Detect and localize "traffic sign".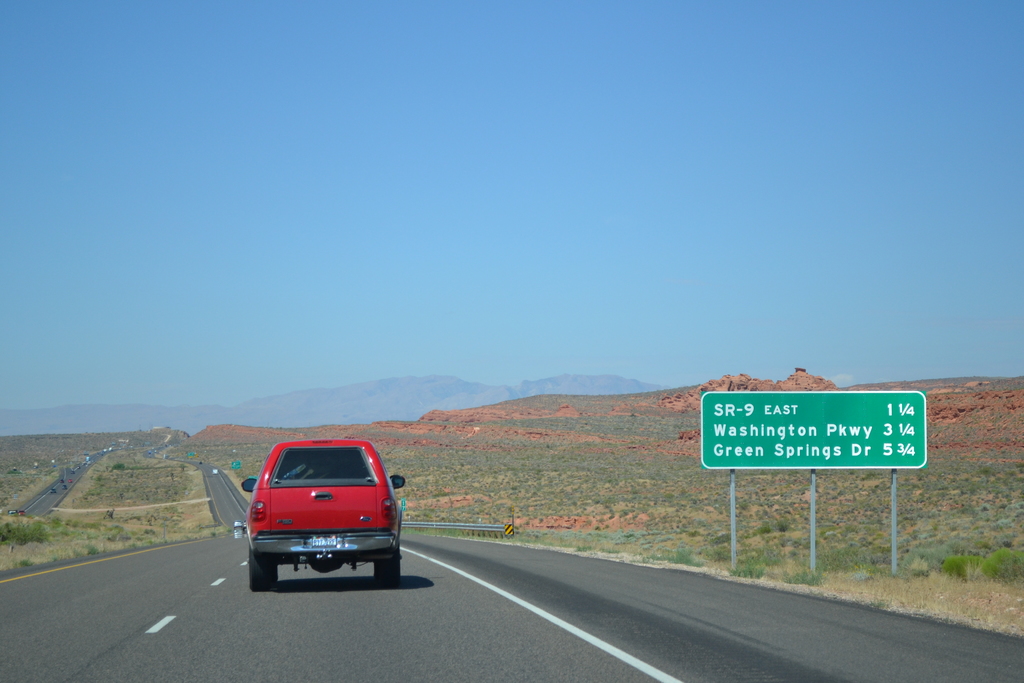
Localized at Rect(703, 393, 927, 472).
